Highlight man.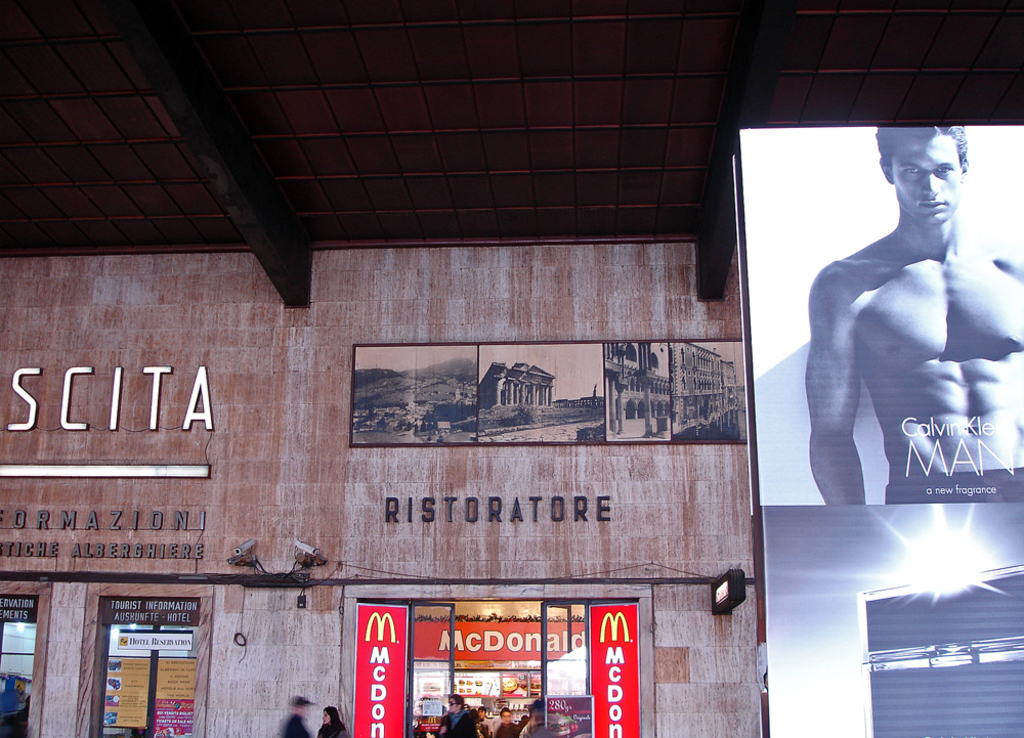
Highlighted region: <bbox>804, 129, 1010, 570</bbox>.
